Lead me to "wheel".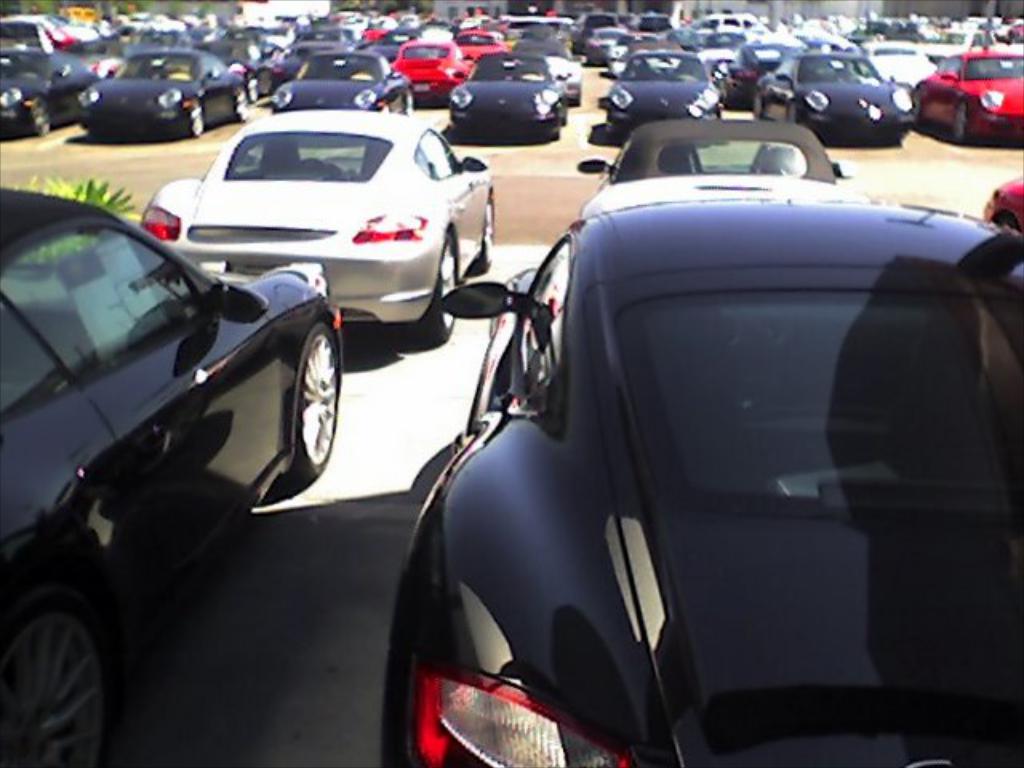
Lead to Rect(232, 83, 251, 123).
